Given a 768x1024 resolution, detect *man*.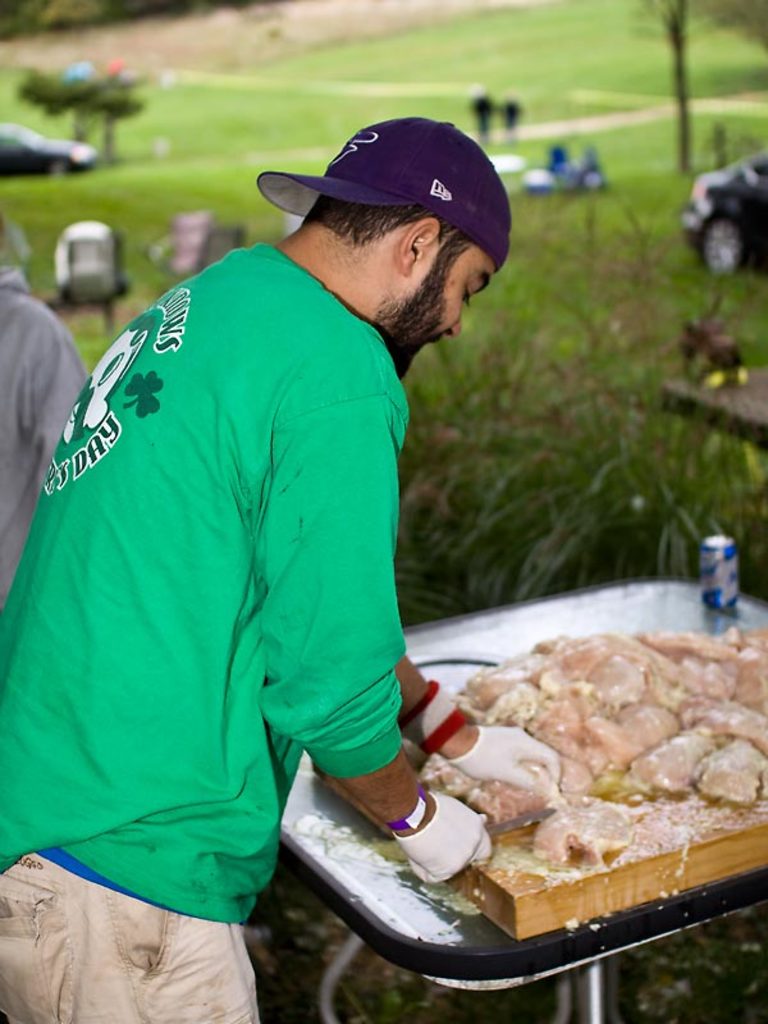
{"x1": 0, "y1": 287, "x2": 81, "y2": 602}.
